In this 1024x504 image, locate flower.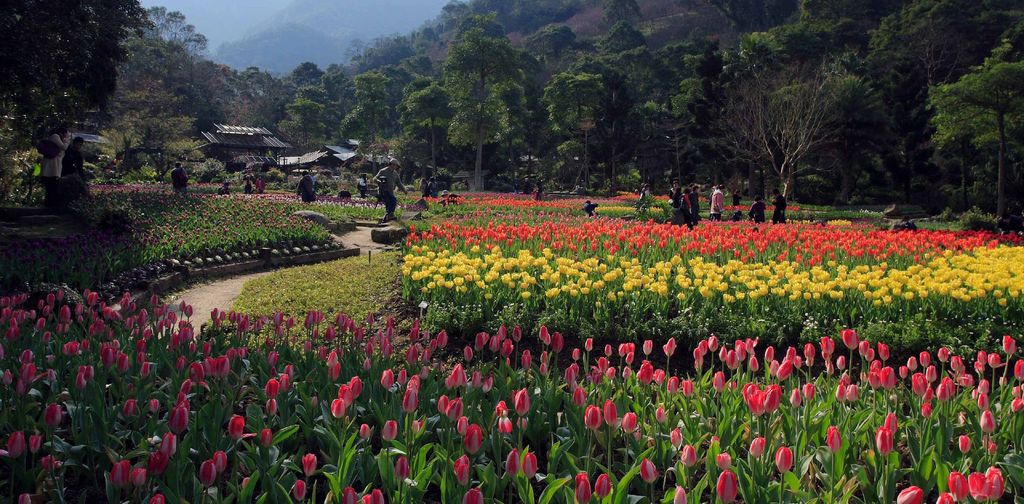
Bounding box: <box>15,491,33,503</box>.
